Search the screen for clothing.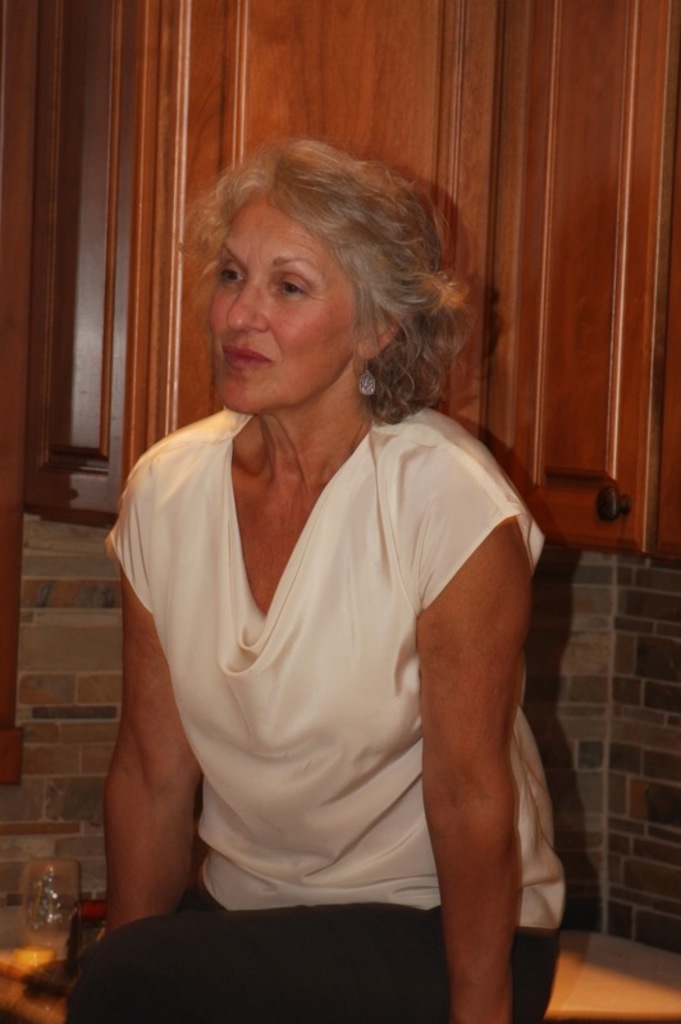
Found at x1=49 y1=408 x2=593 y2=1023.
